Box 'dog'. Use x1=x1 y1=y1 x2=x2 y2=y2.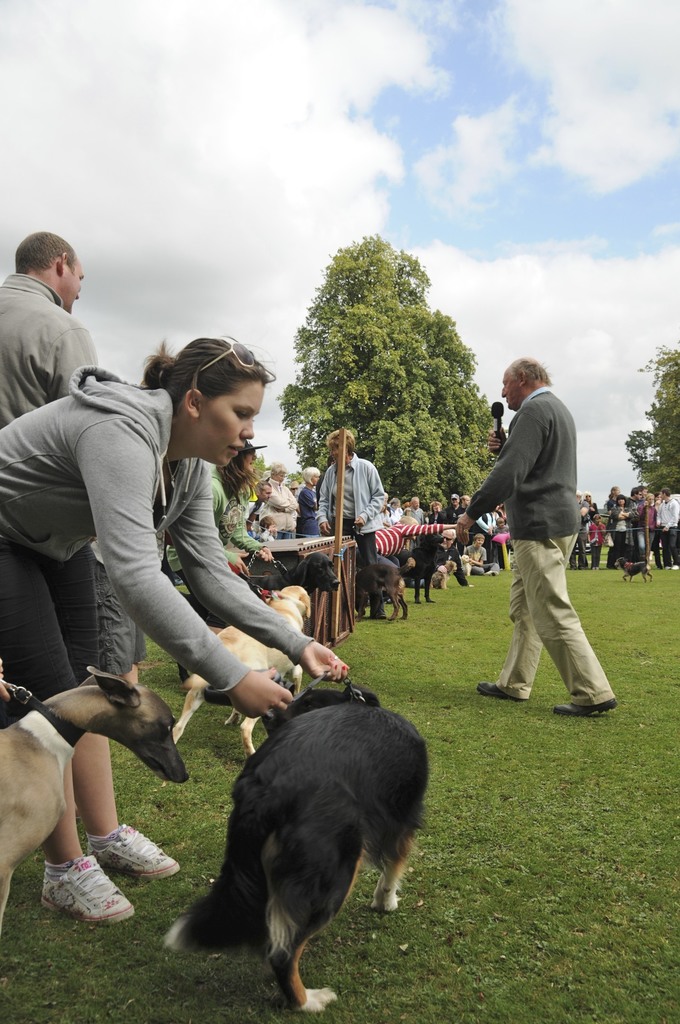
x1=613 y1=556 x2=657 y2=586.
